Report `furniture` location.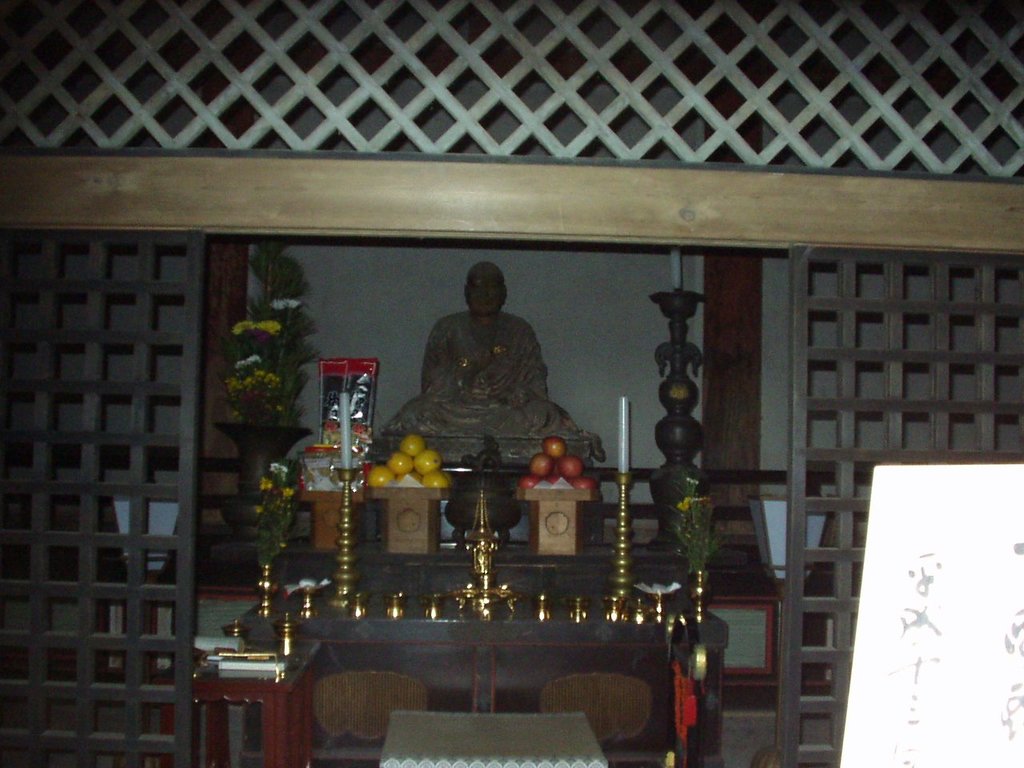
Report: rect(518, 486, 602, 554).
